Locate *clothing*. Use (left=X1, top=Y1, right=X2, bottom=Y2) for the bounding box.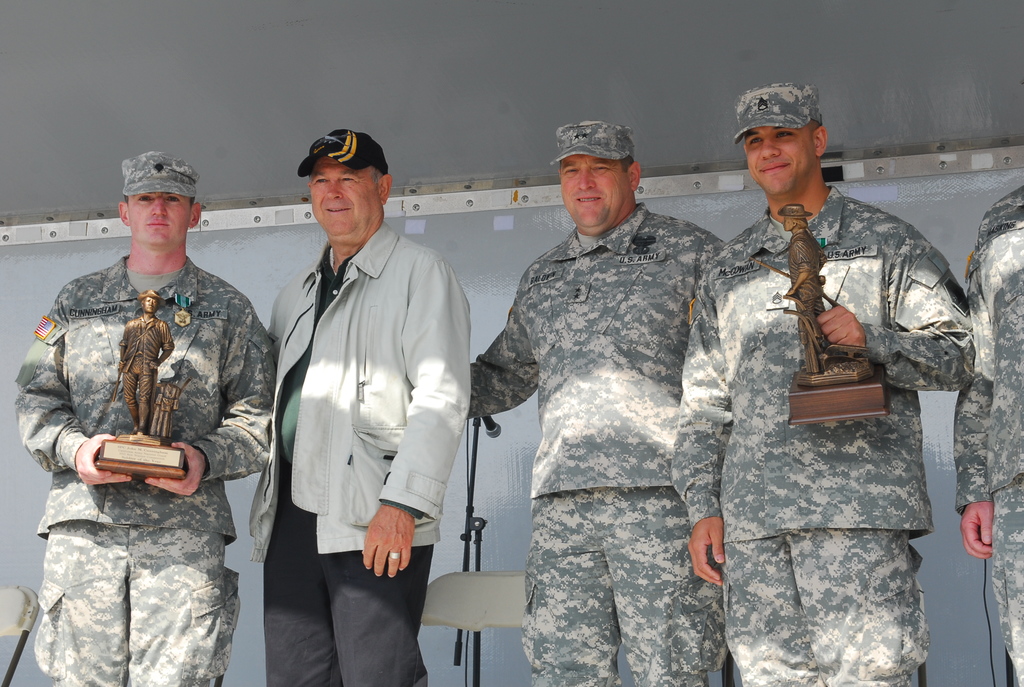
(left=4, top=249, right=278, bottom=686).
